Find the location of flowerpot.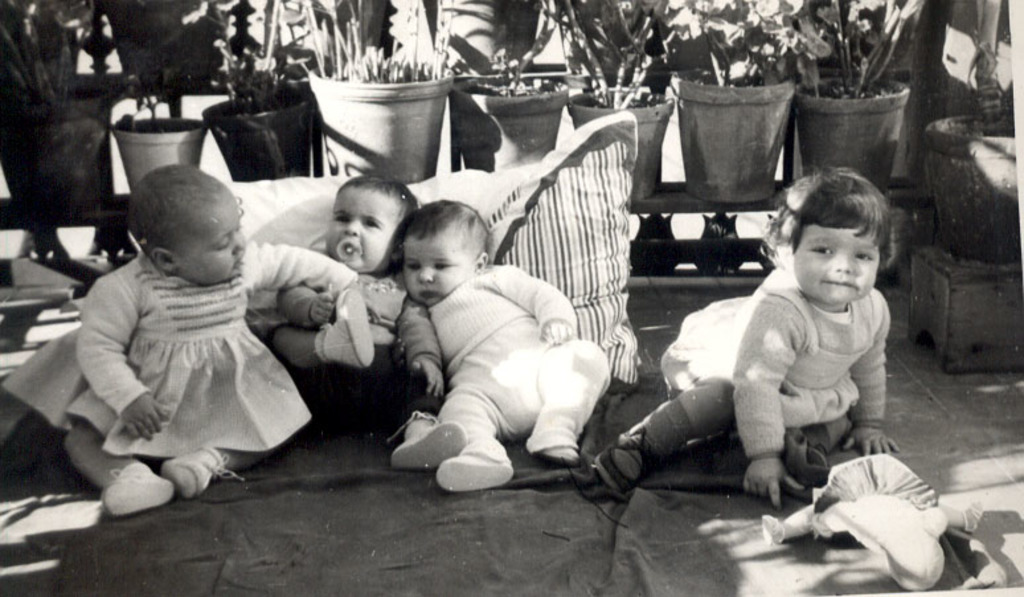
Location: bbox(566, 78, 673, 207).
